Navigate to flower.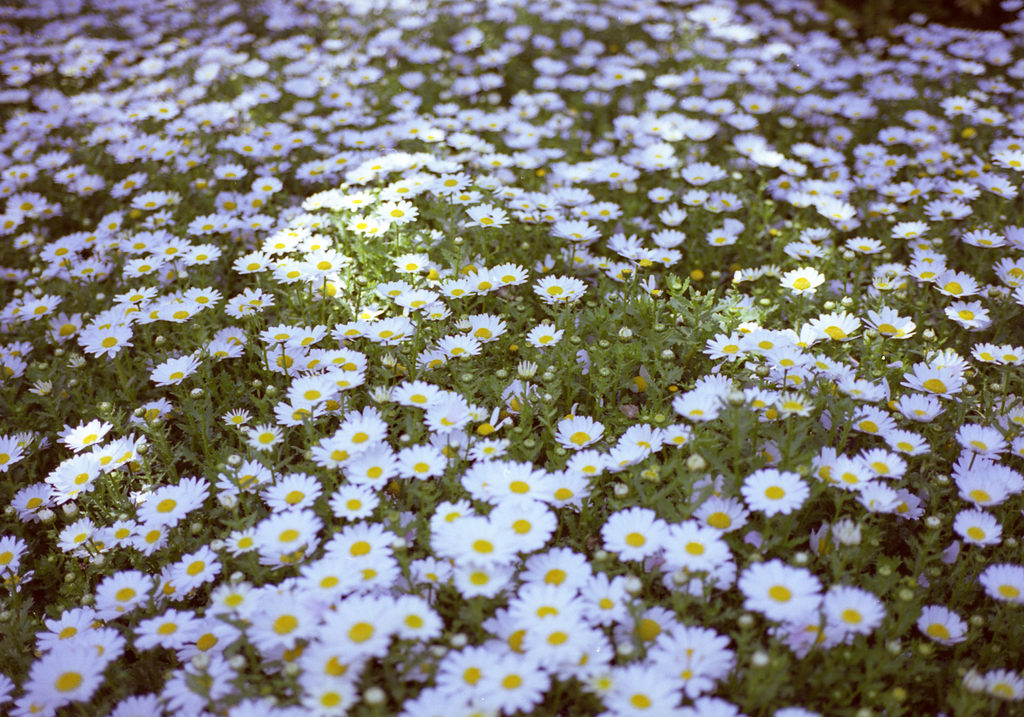
Navigation target: 105/516/135/540.
